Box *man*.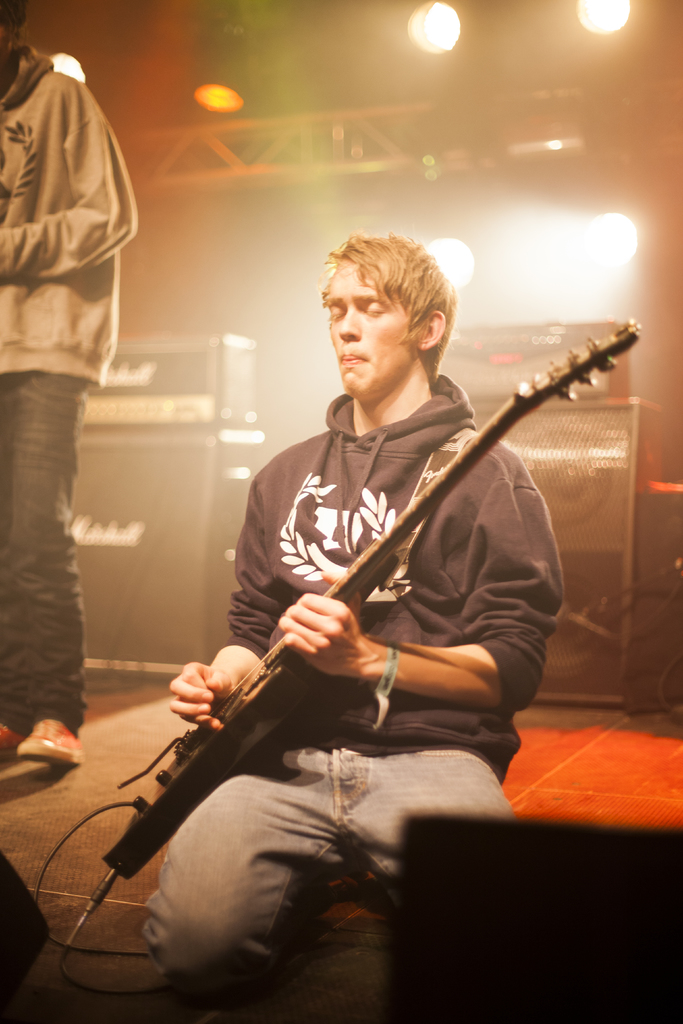
locate(224, 218, 568, 843).
